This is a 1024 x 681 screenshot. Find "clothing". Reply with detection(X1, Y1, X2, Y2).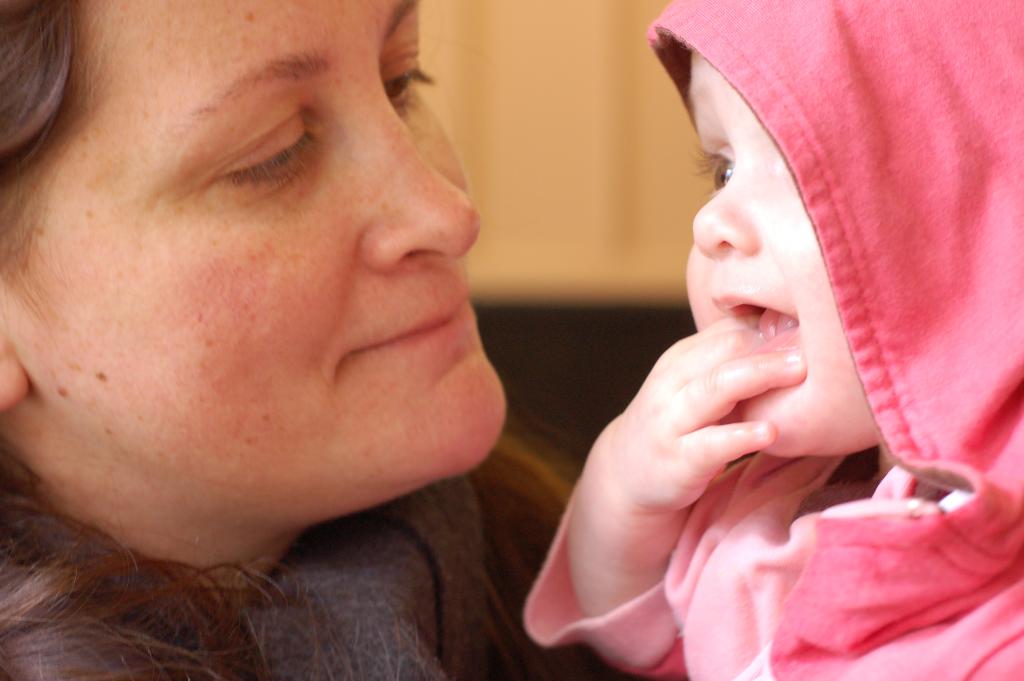
detection(645, 0, 1023, 680).
